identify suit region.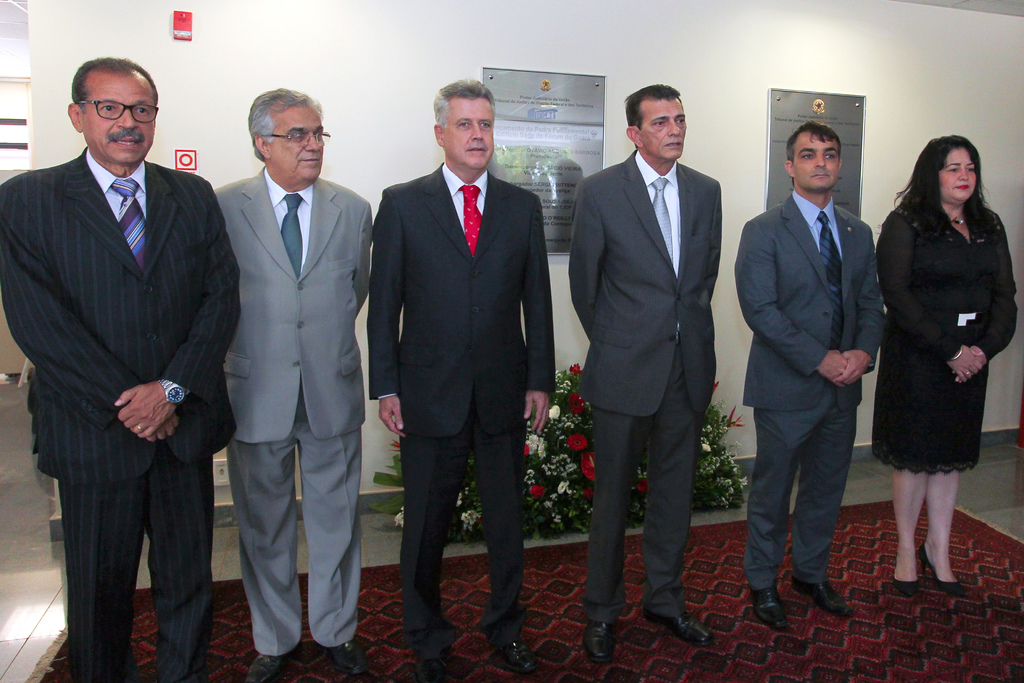
Region: <box>378,160,561,653</box>.
